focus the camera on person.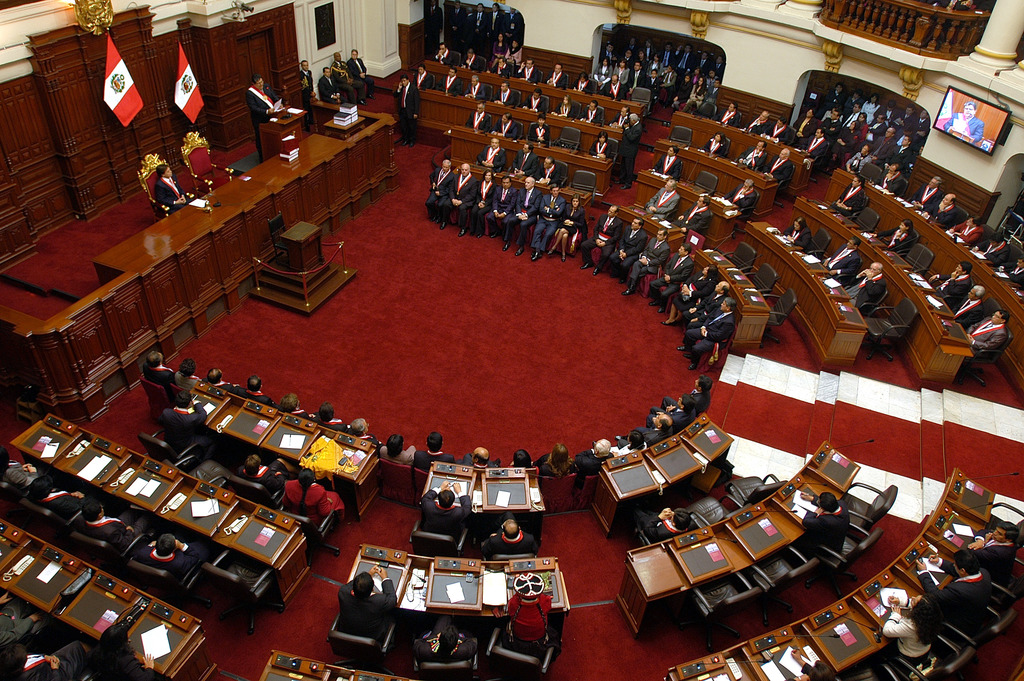
Focus region: (left=659, top=262, right=717, bottom=327).
